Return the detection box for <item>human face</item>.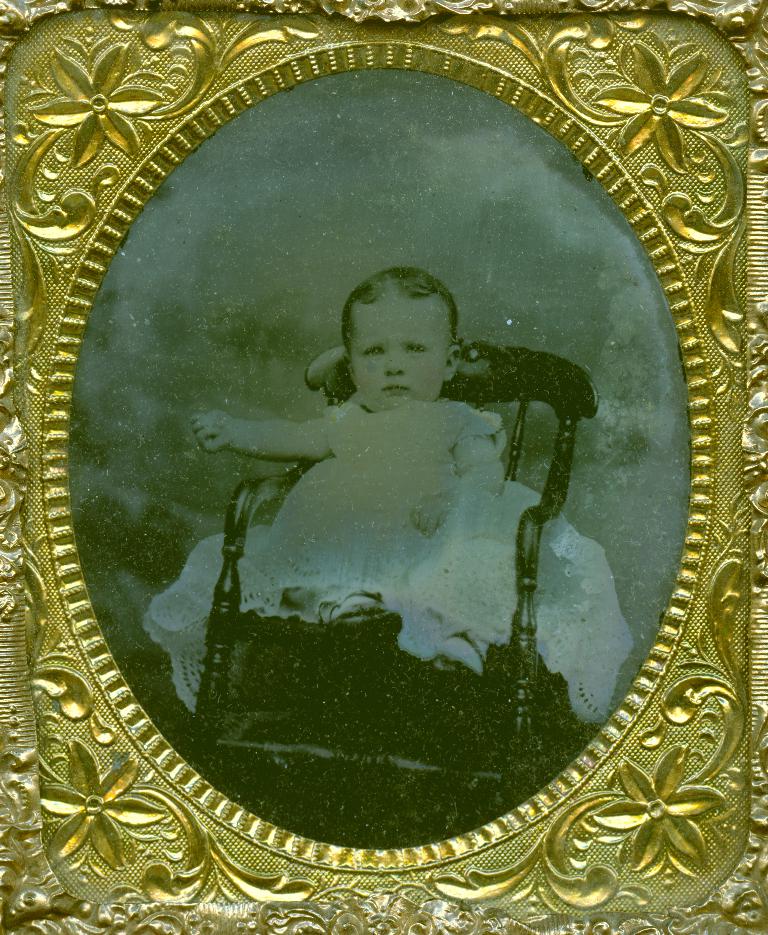
(334, 289, 445, 414).
